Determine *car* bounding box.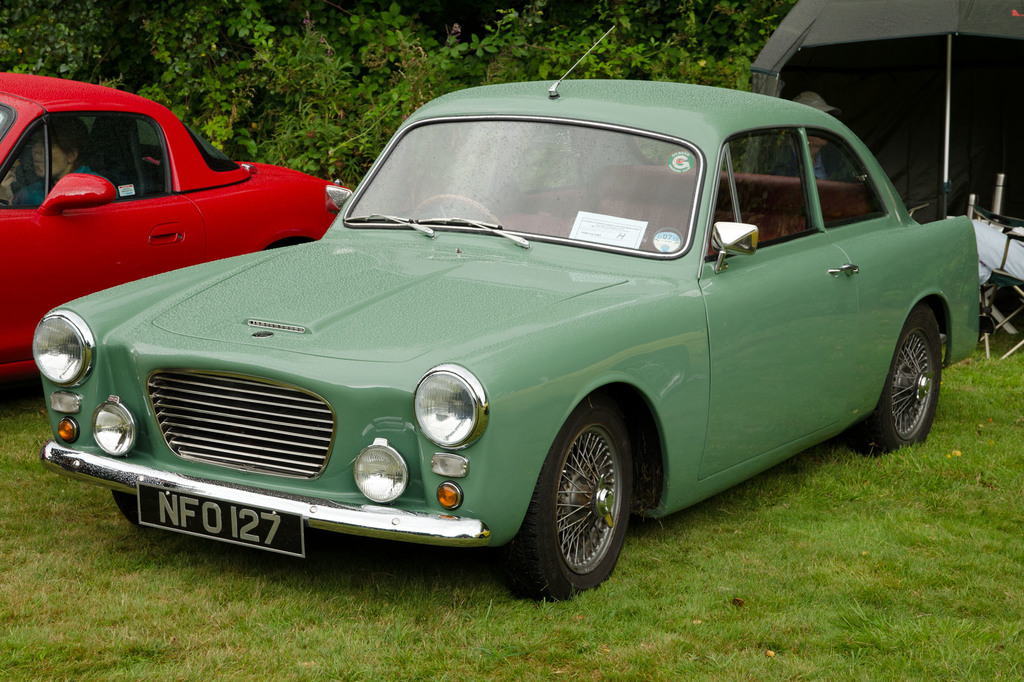
Determined: (x1=0, y1=73, x2=350, y2=376).
